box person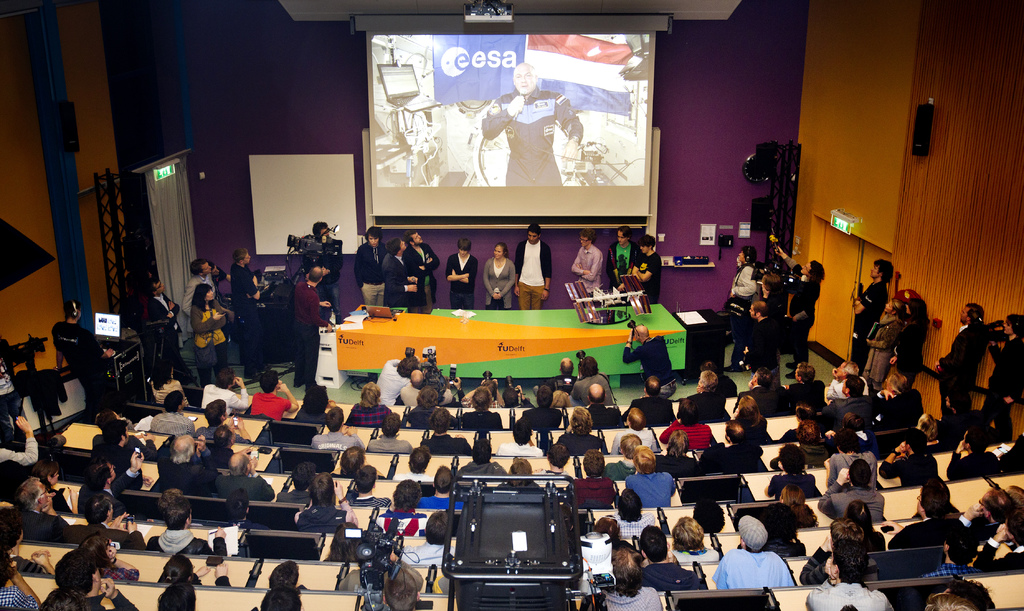
bbox=(975, 510, 1023, 571)
